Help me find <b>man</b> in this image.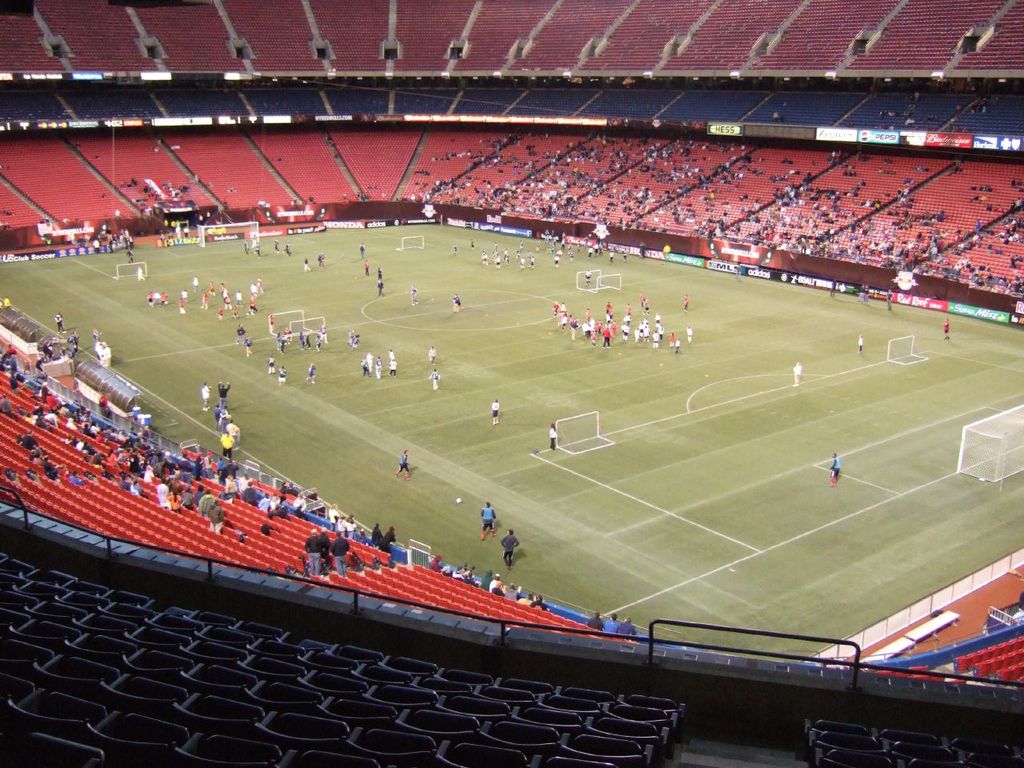
Found it: box=[218, 382, 230, 406].
